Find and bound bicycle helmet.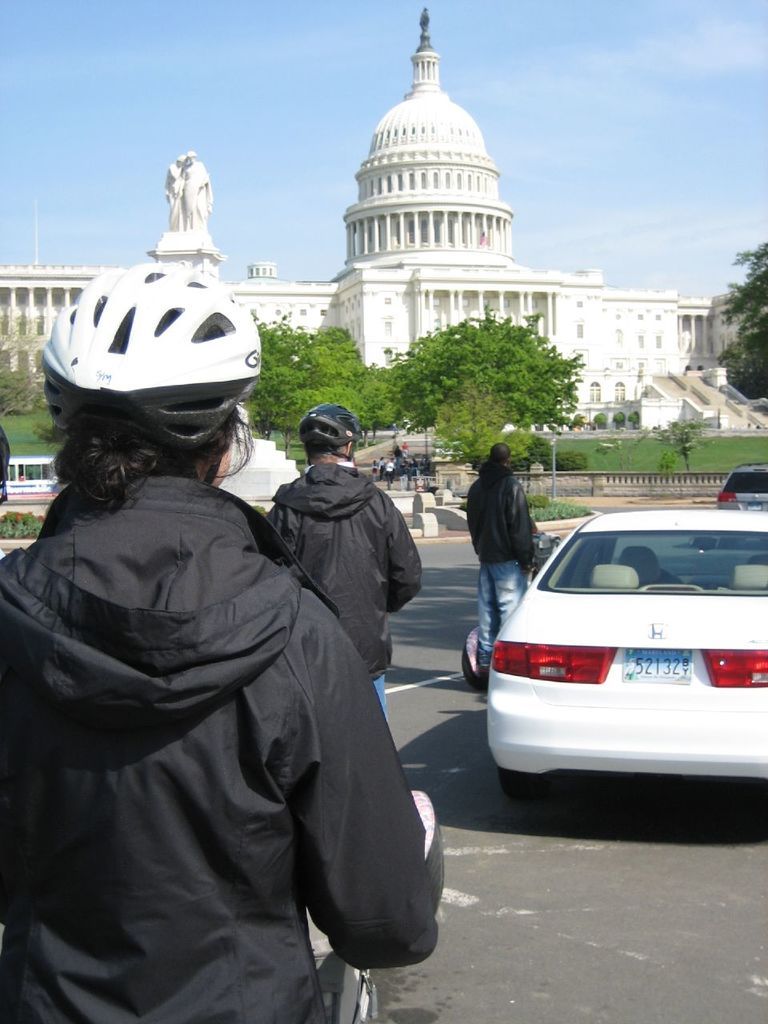
Bound: <bbox>307, 398, 350, 459</bbox>.
